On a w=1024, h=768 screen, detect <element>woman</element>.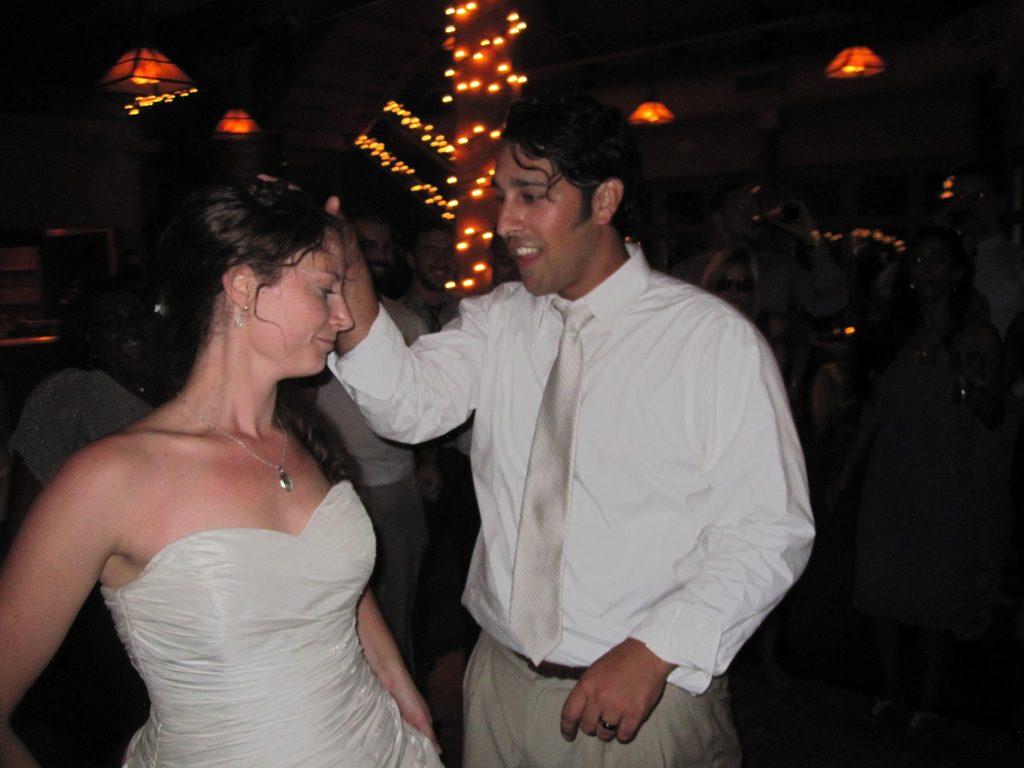
BBox(4, 167, 470, 767).
